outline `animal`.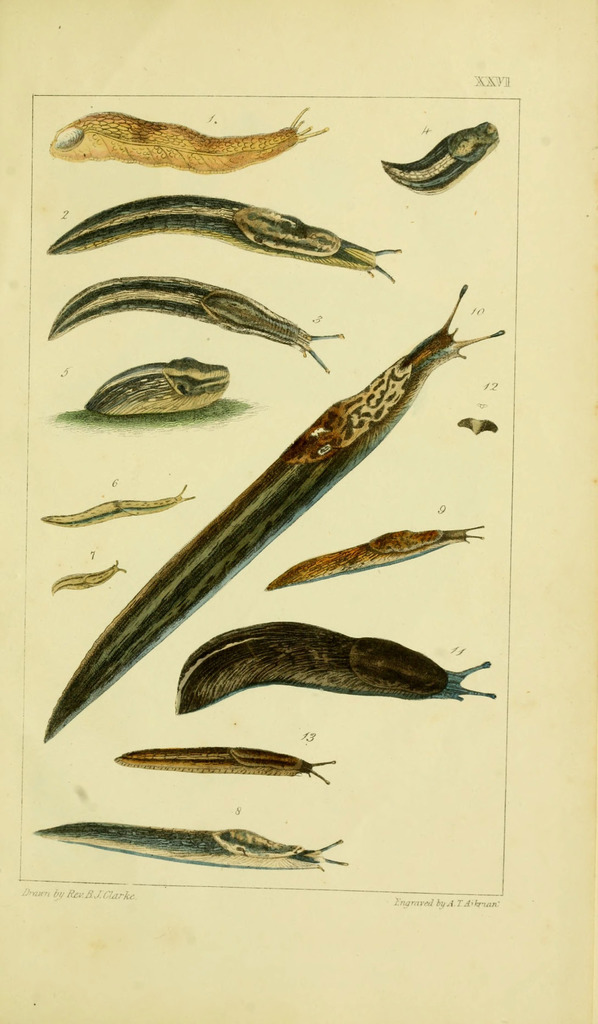
Outline: x1=43 y1=280 x2=505 y2=746.
